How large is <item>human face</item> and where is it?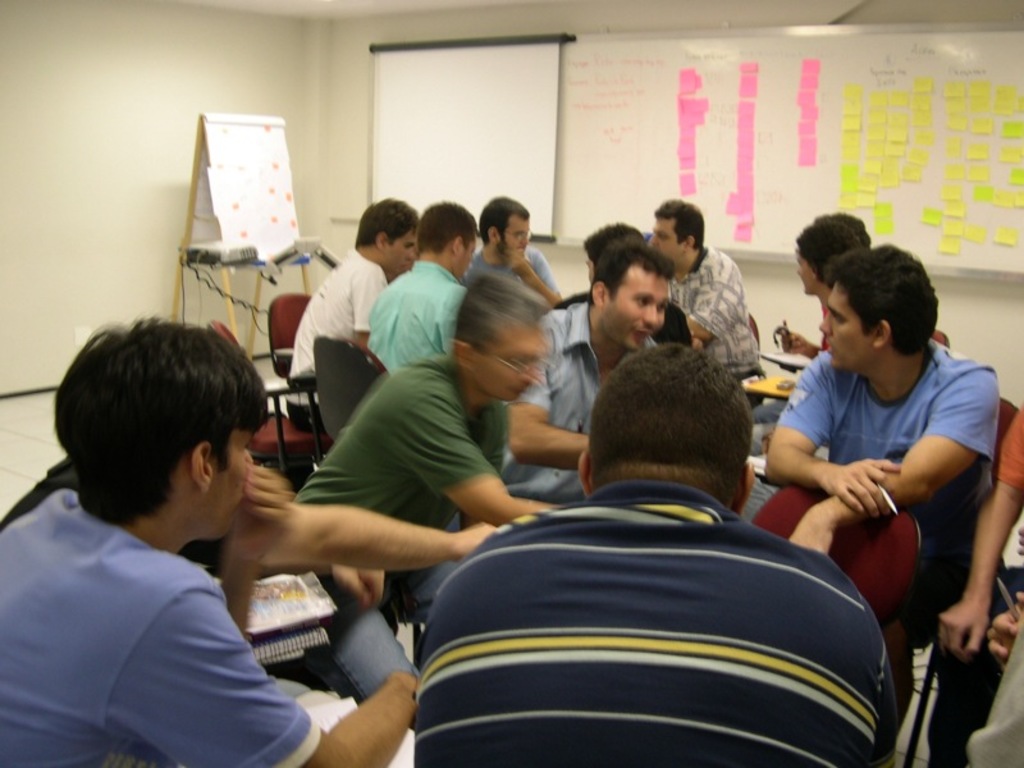
Bounding box: 389, 233, 413, 275.
